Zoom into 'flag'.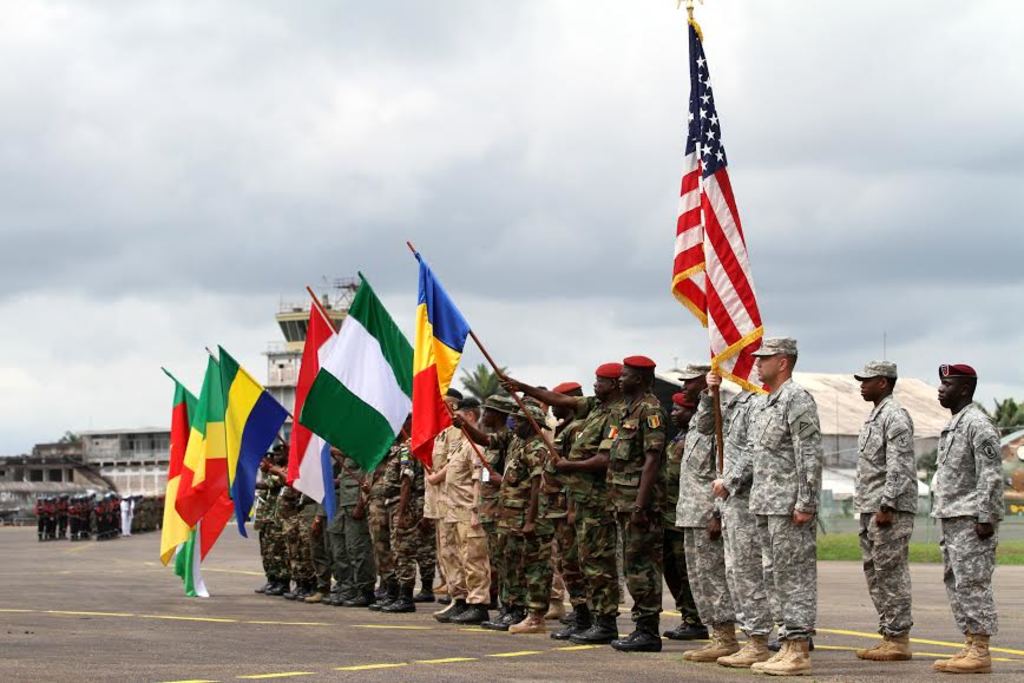
Zoom target: (x1=223, y1=336, x2=336, y2=534).
